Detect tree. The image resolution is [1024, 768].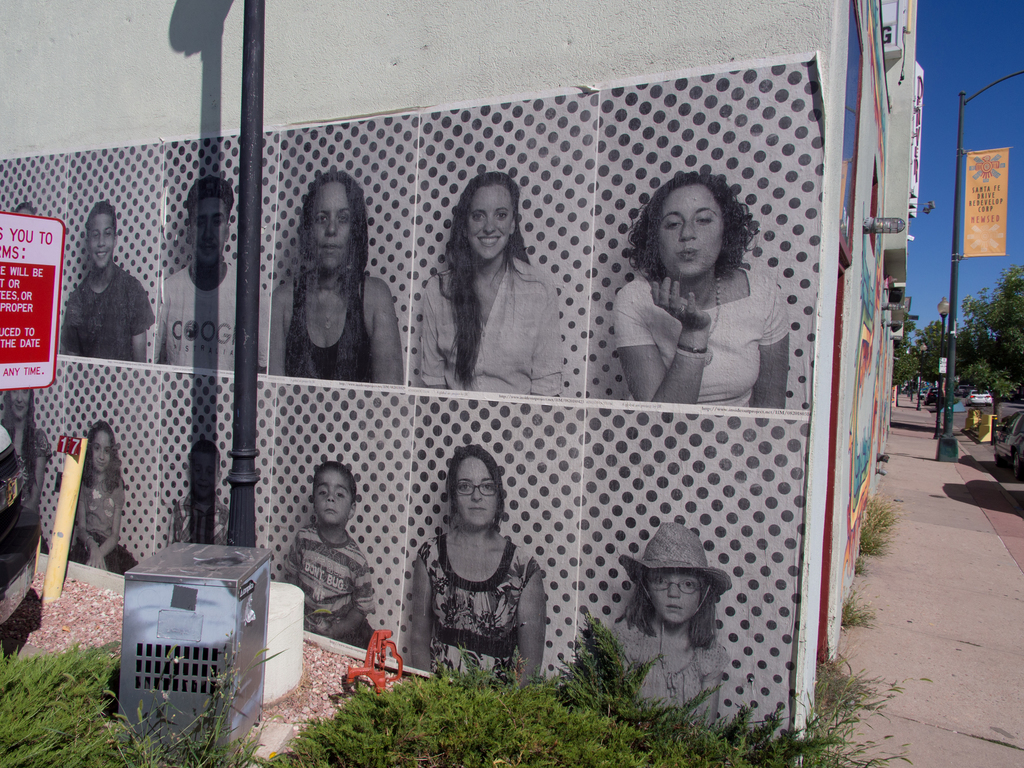
[982,370,1023,397].
